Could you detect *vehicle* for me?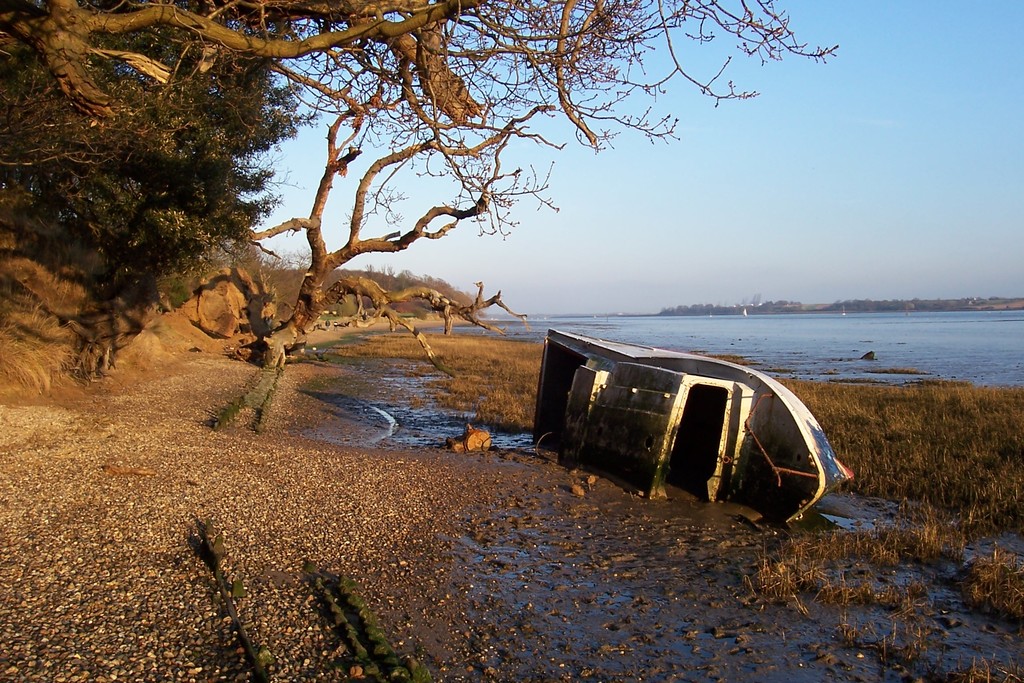
Detection result: [532,327,852,531].
